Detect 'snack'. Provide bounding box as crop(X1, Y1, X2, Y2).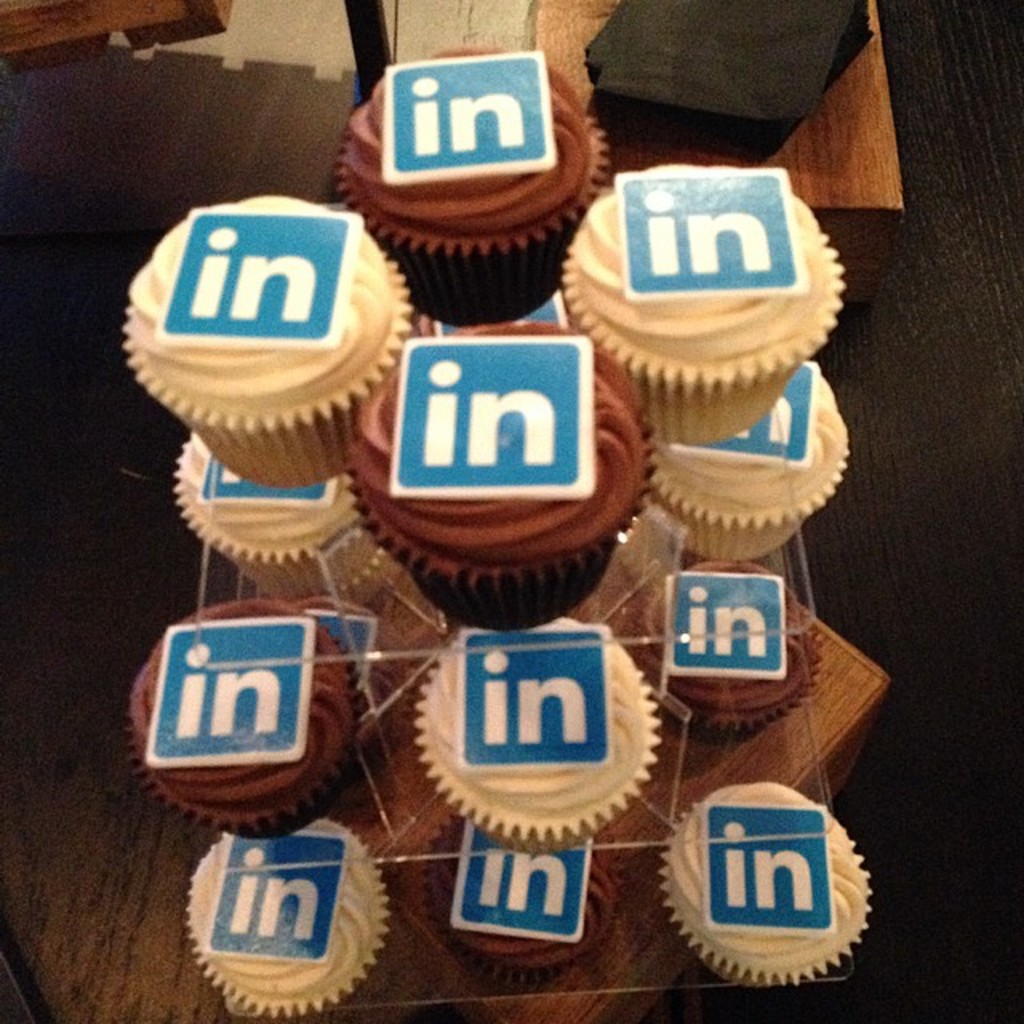
crop(344, 278, 654, 619).
